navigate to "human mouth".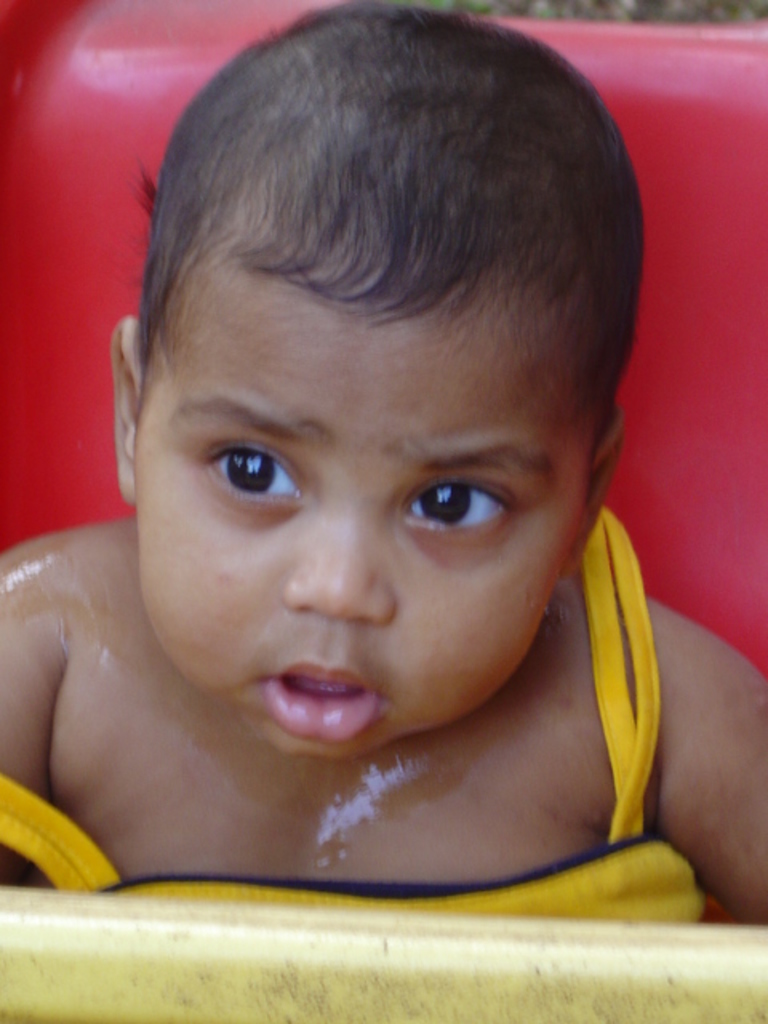
Navigation target: Rect(237, 662, 394, 741).
